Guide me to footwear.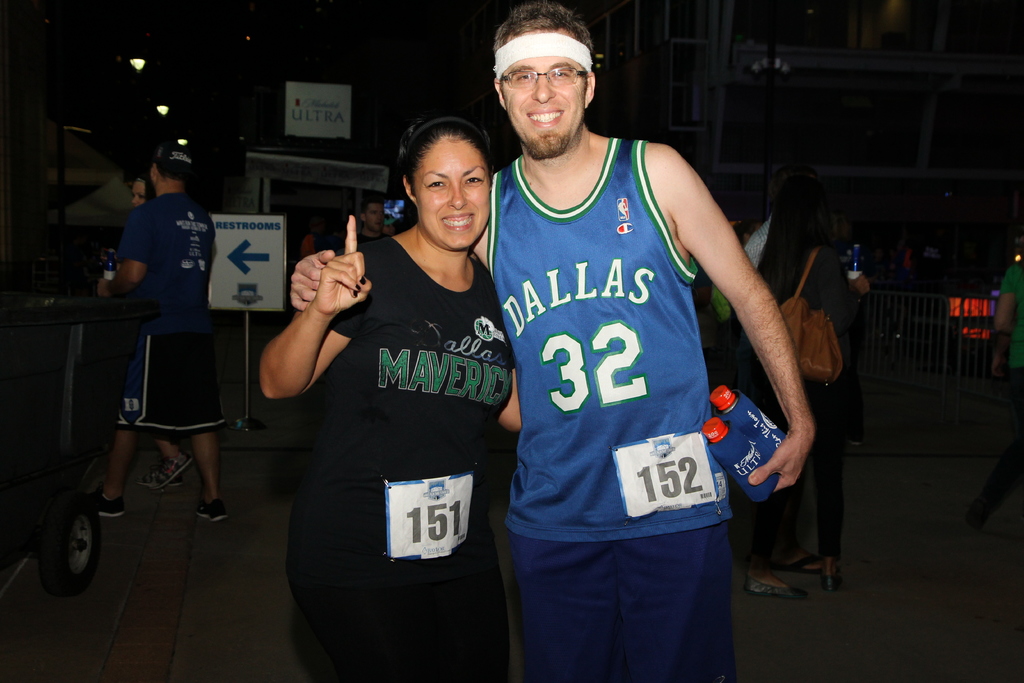
Guidance: 795/561/840/589.
